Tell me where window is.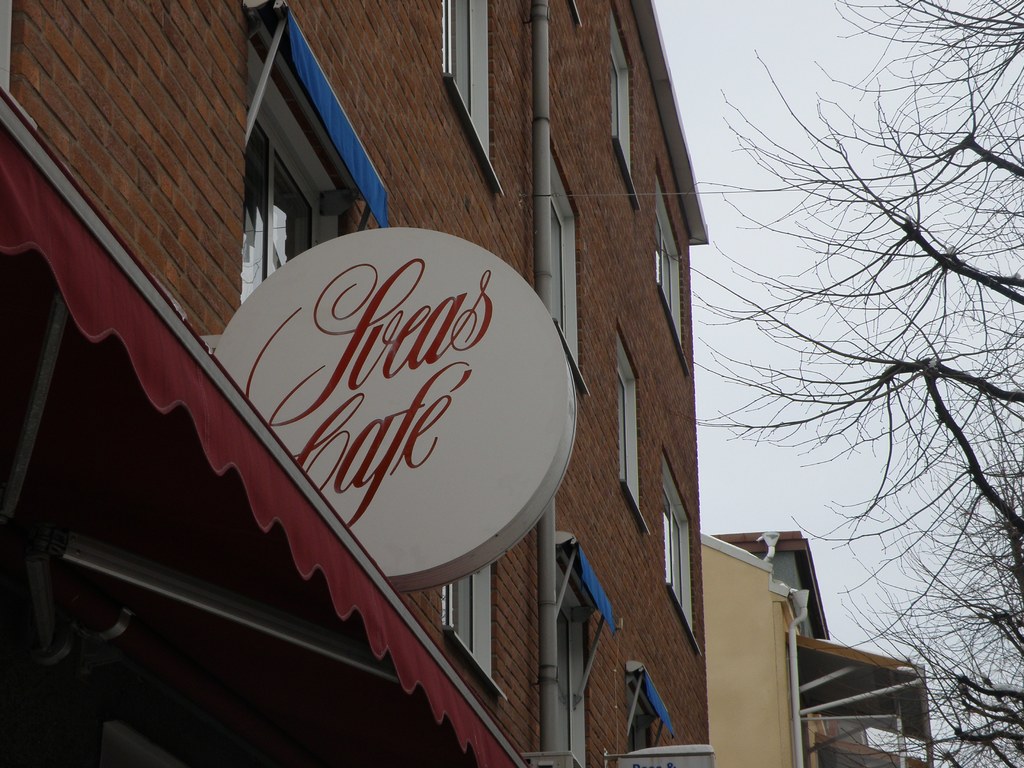
window is at [x1=619, y1=321, x2=653, y2=535].
